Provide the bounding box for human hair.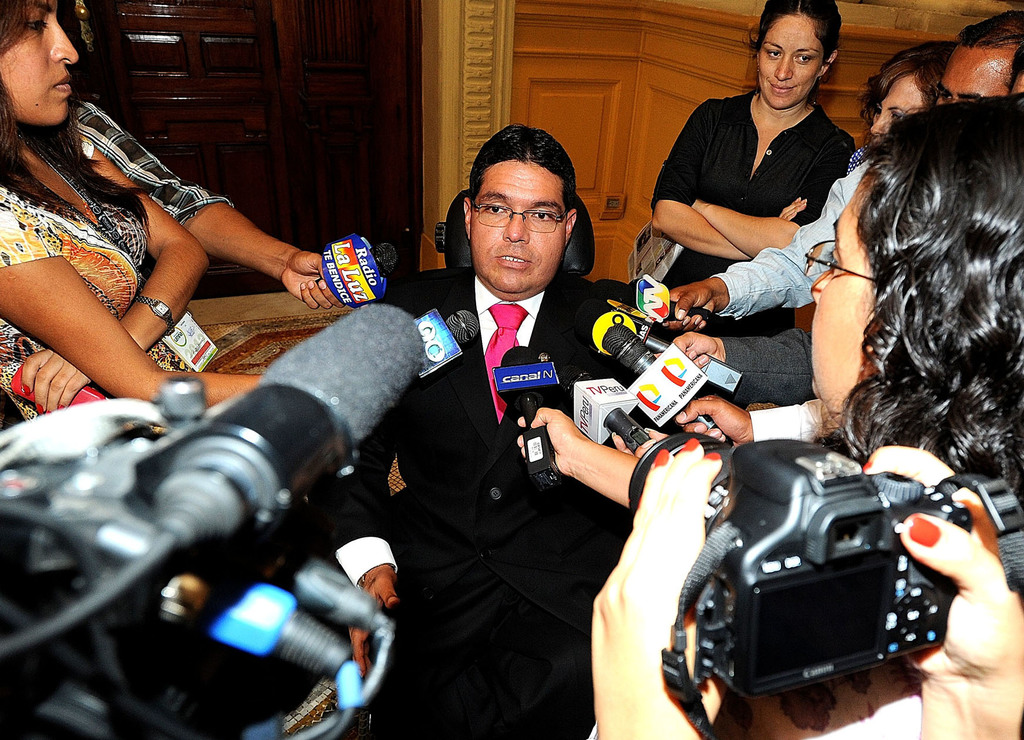
{"x1": 824, "y1": 75, "x2": 1012, "y2": 490}.
